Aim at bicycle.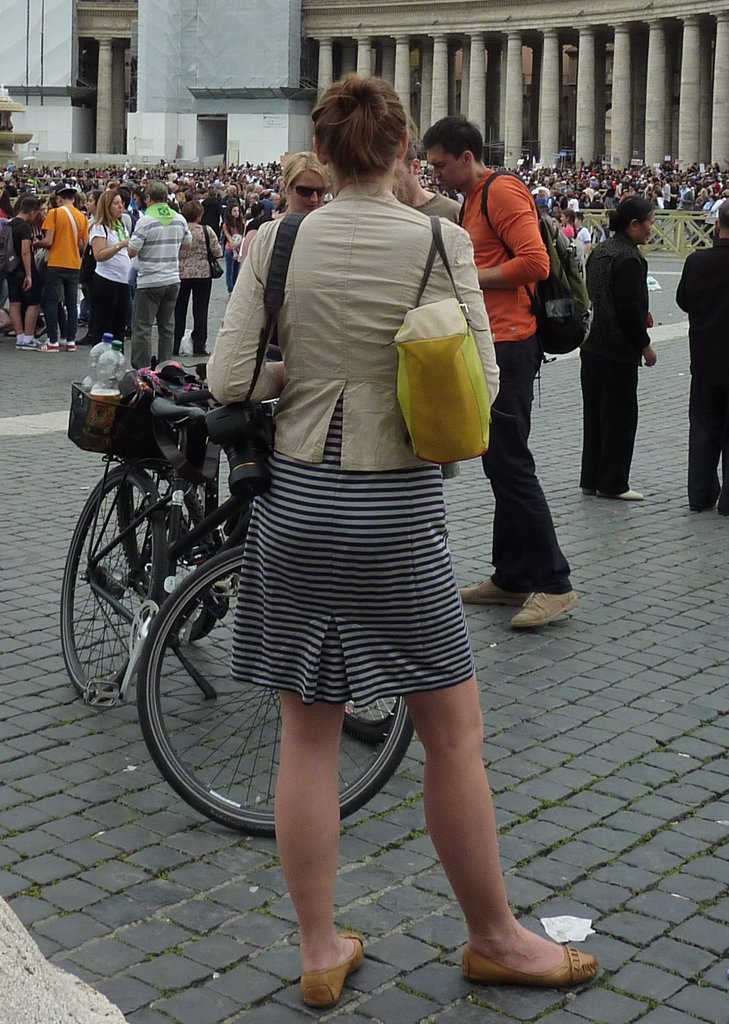
Aimed at [115, 357, 402, 740].
